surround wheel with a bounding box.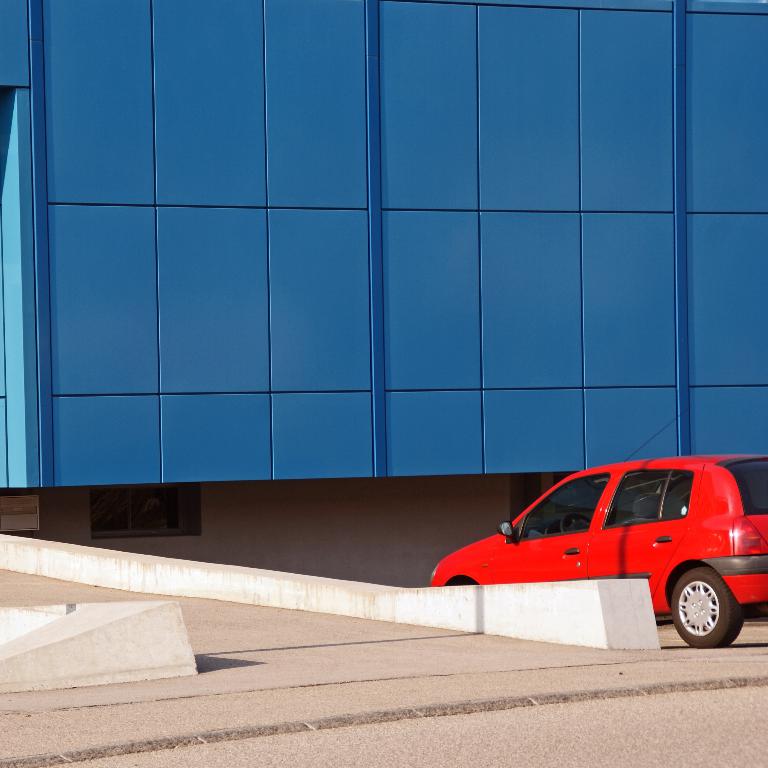
BBox(672, 564, 745, 644).
